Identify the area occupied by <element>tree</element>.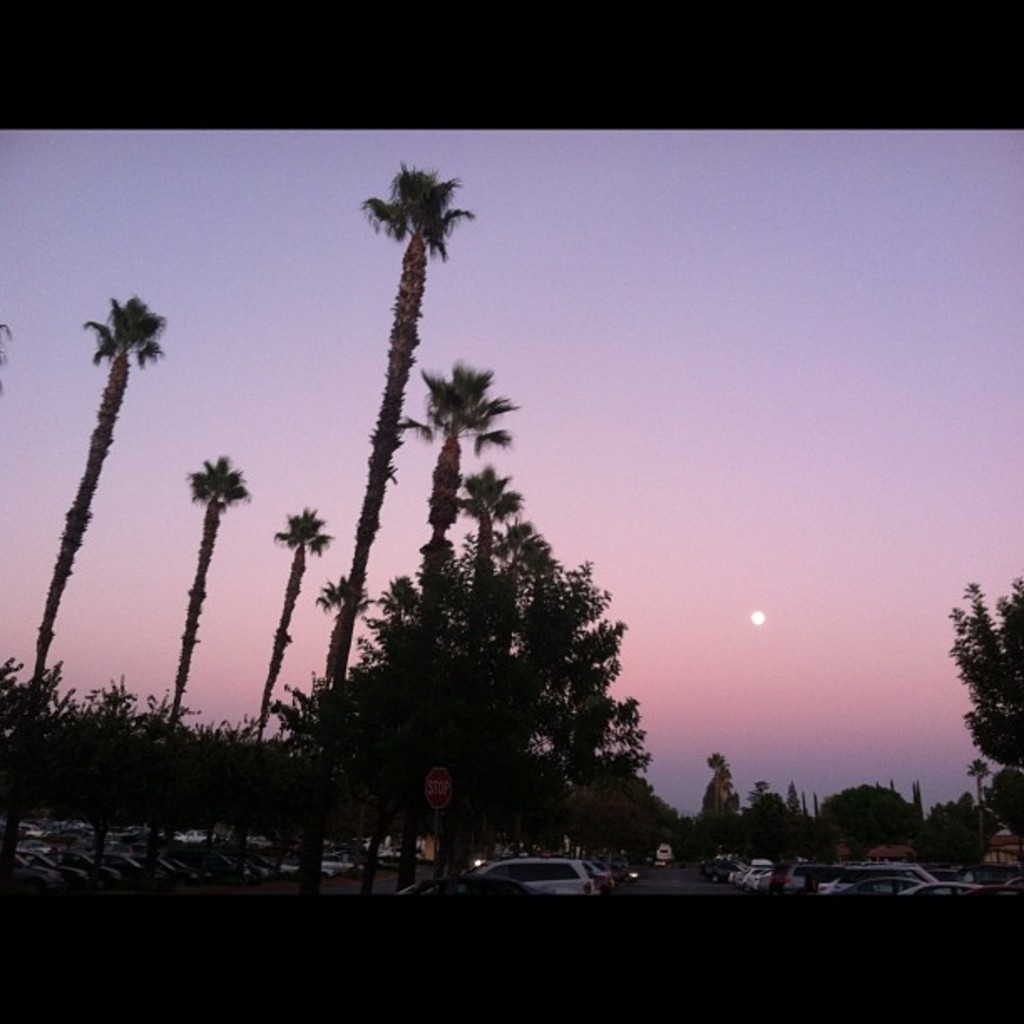
Area: (952,567,1022,773).
